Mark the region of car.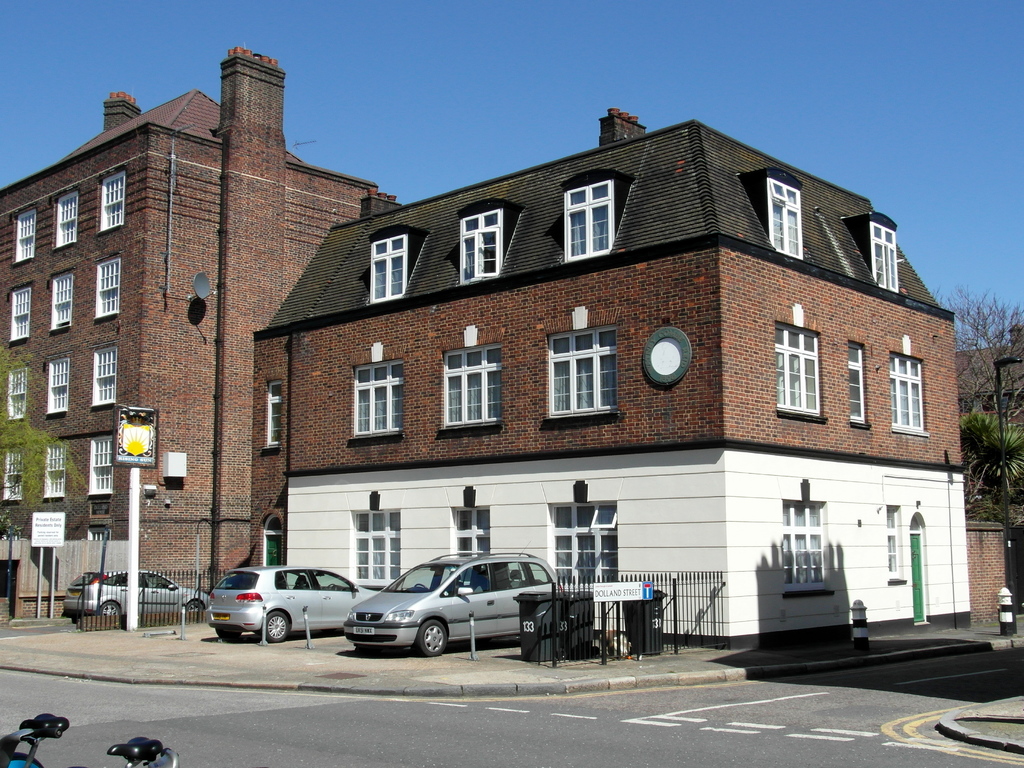
Region: Rect(205, 565, 380, 646).
